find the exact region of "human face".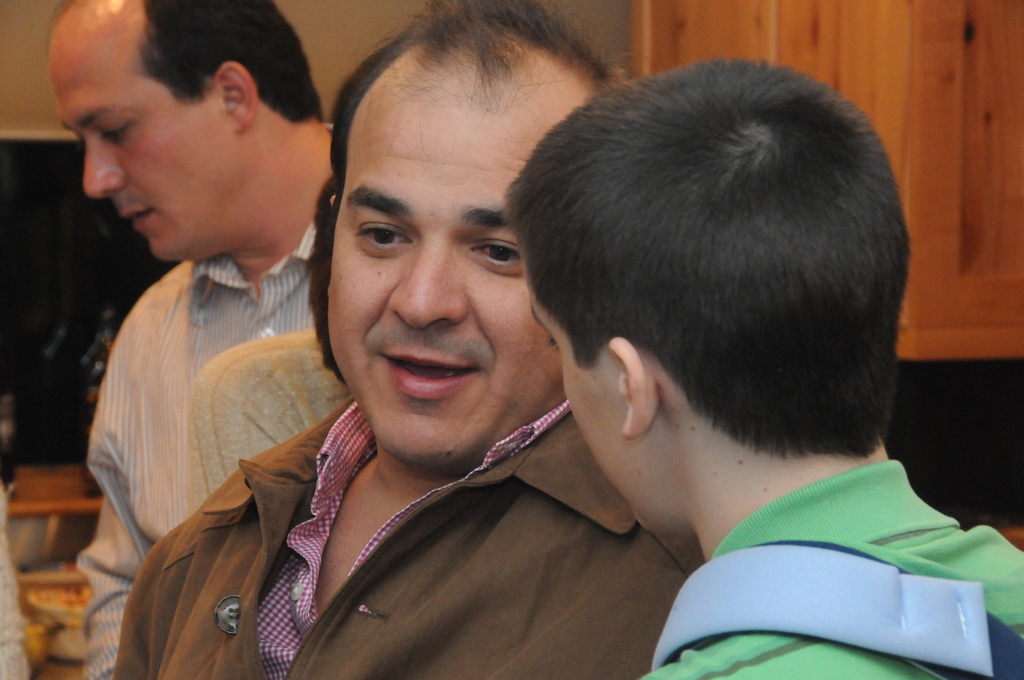
Exact region: x1=327 y1=63 x2=591 y2=470.
